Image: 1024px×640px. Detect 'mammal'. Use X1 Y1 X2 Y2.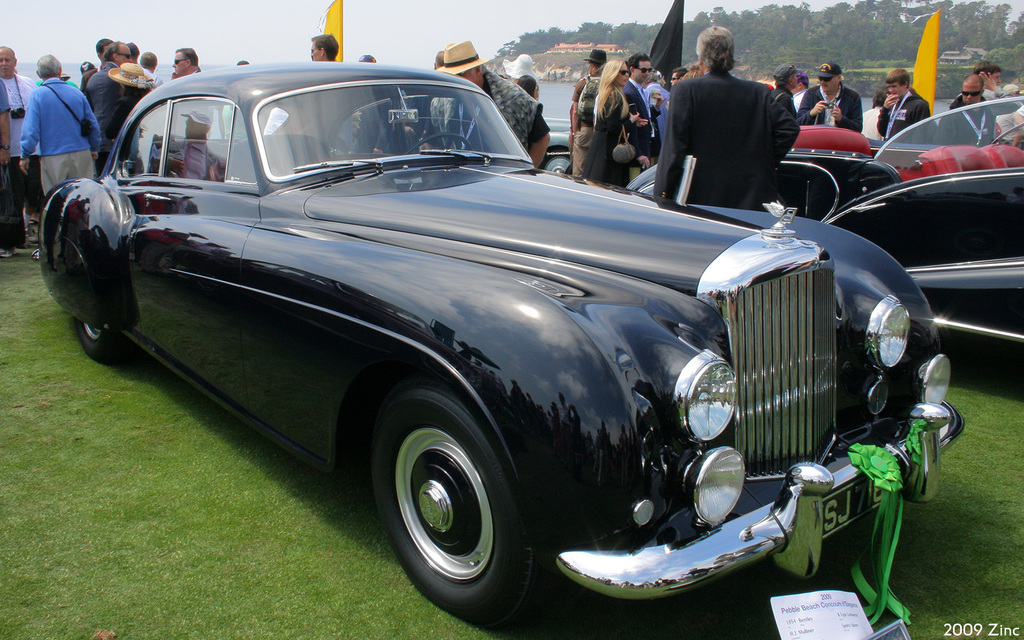
875 63 931 147.
